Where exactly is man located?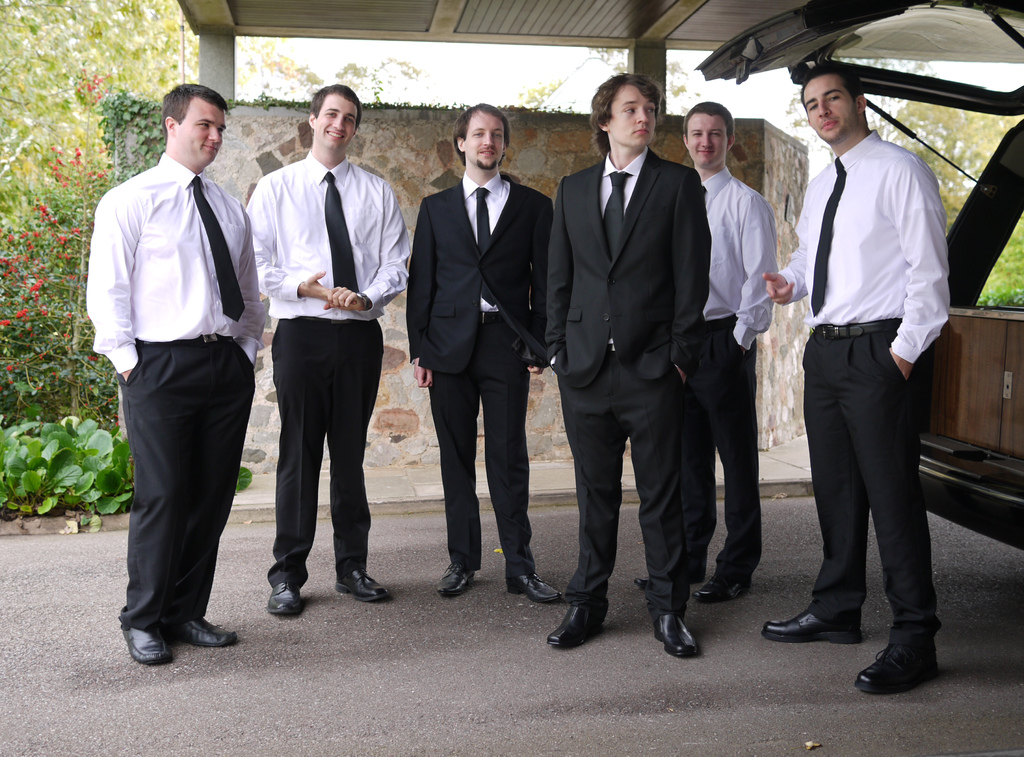
Its bounding box is BBox(86, 88, 262, 658).
